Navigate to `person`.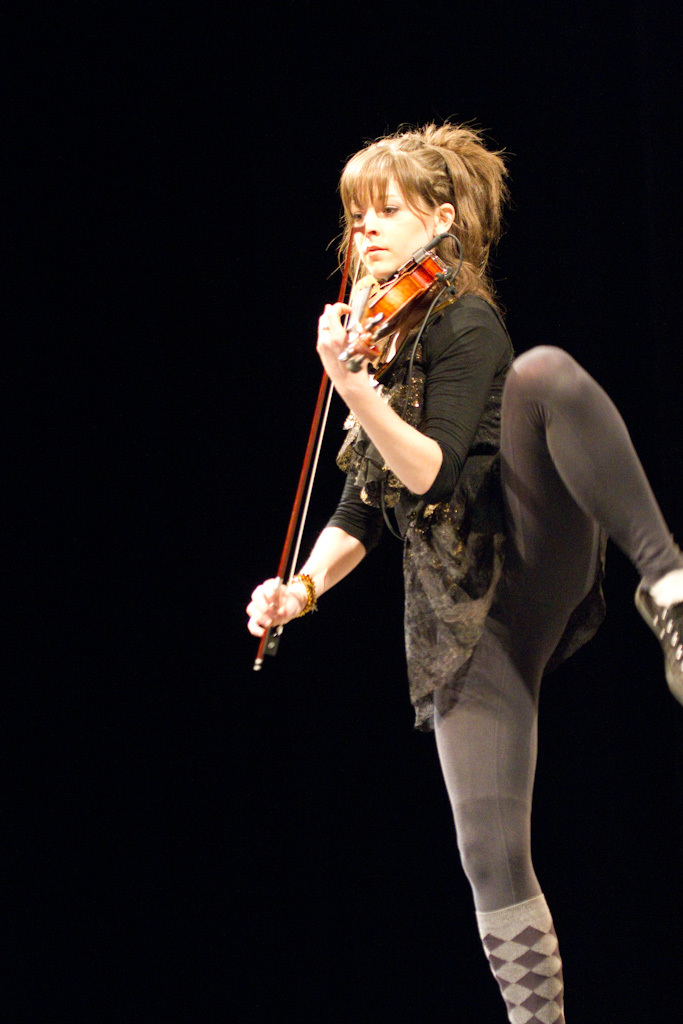
Navigation target: (261, 77, 637, 1023).
